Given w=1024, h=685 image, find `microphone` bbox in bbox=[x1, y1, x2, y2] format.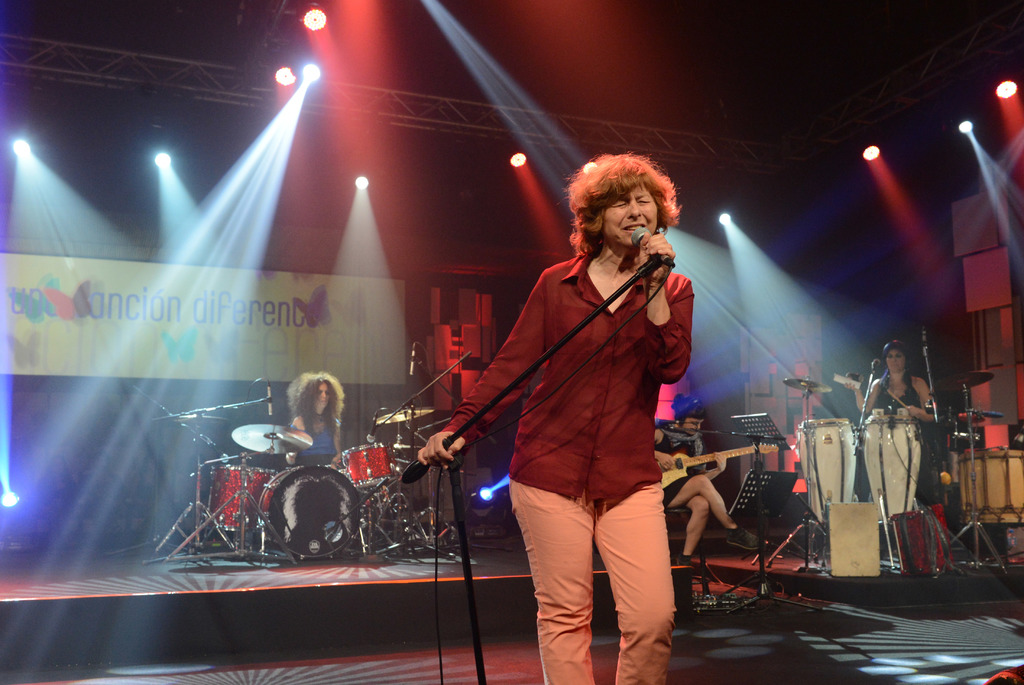
bbox=[268, 376, 273, 414].
